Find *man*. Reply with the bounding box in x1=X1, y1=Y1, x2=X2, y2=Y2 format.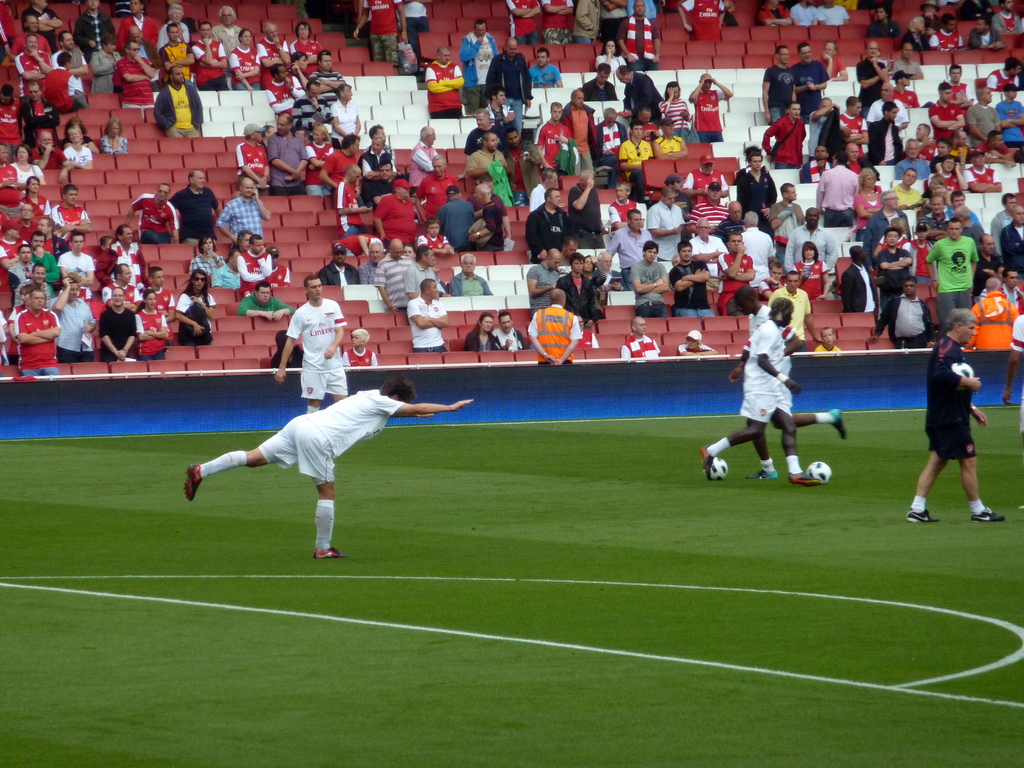
x1=527, y1=281, x2=580, y2=365.
